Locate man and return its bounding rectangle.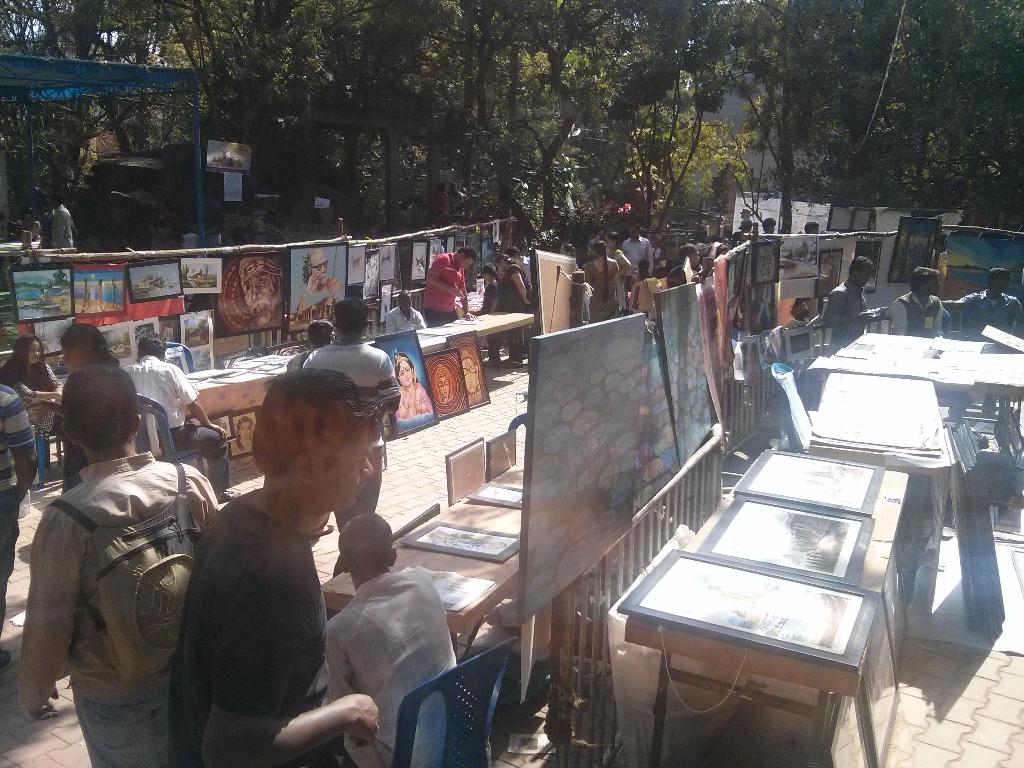
region(423, 246, 474, 331).
